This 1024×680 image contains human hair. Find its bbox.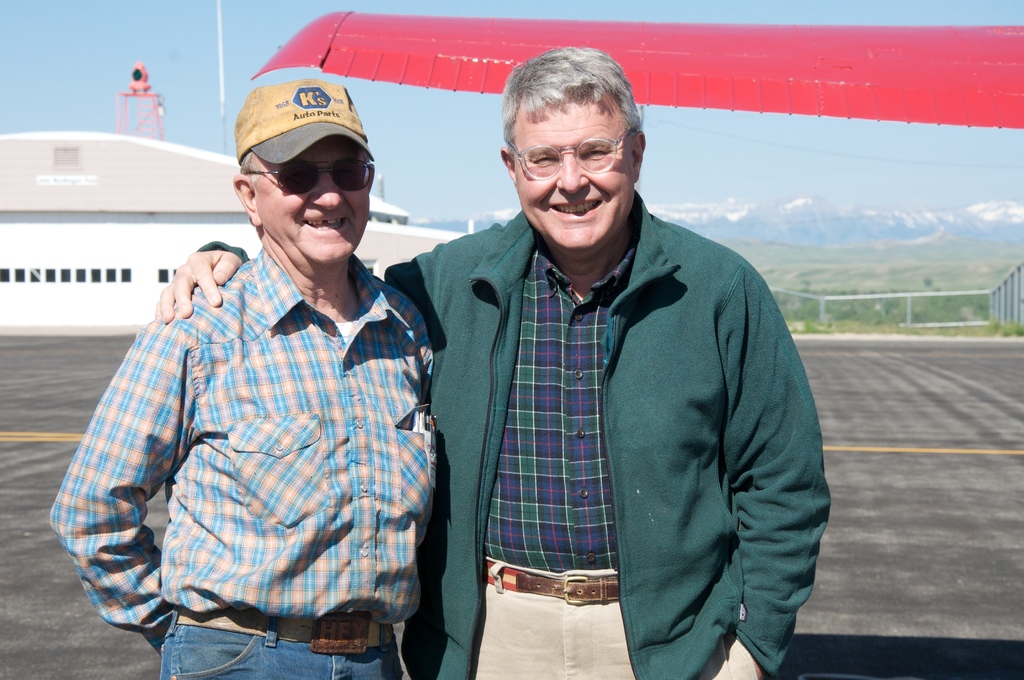
237:151:371:182.
